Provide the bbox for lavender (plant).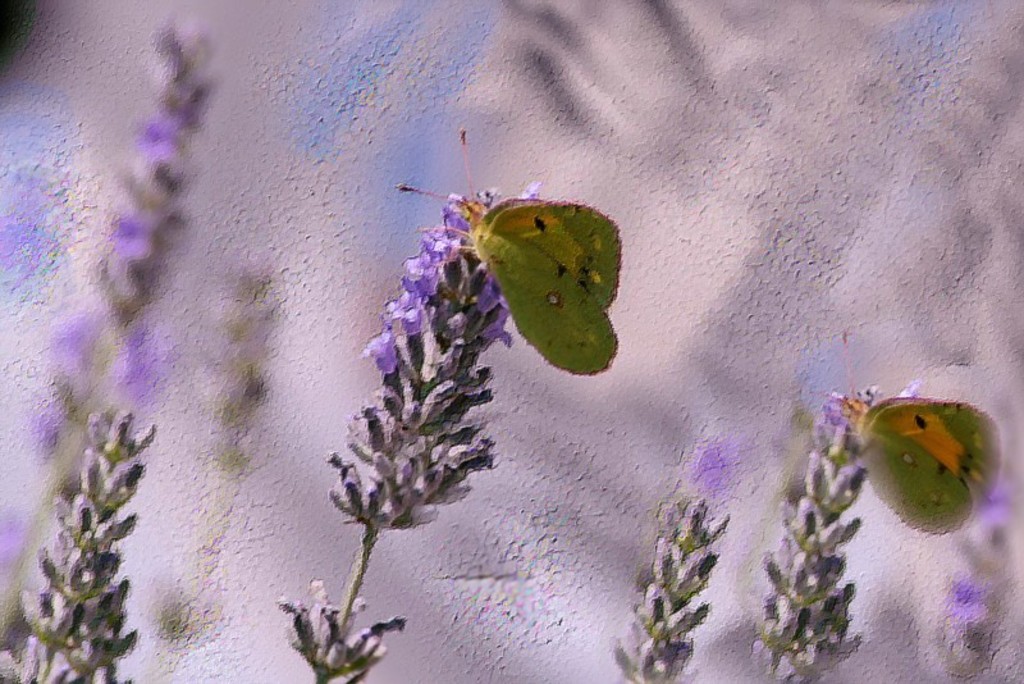
<bbox>5, 23, 211, 410</bbox>.
